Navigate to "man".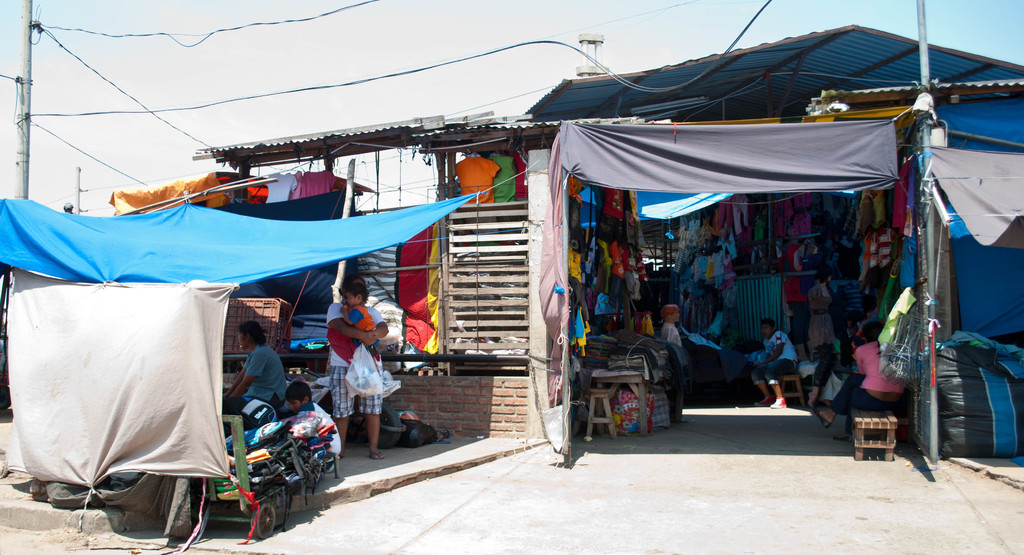
Navigation target: pyautogui.locateOnScreen(751, 311, 800, 410).
